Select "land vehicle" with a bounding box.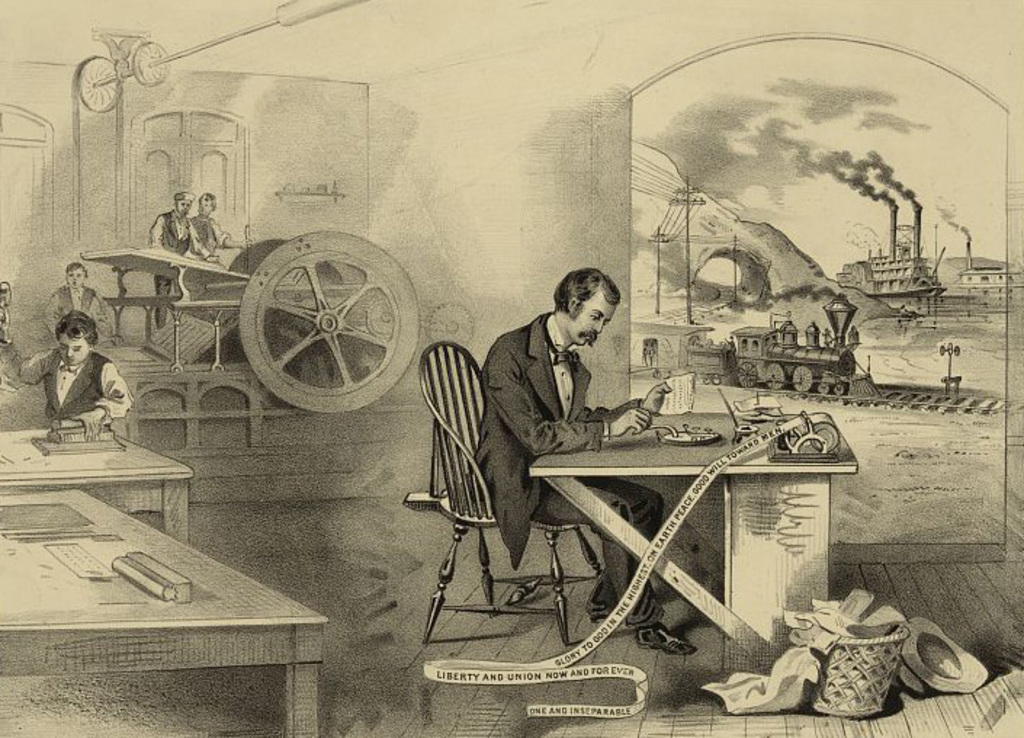
[x1=629, y1=289, x2=879, y2=392].
